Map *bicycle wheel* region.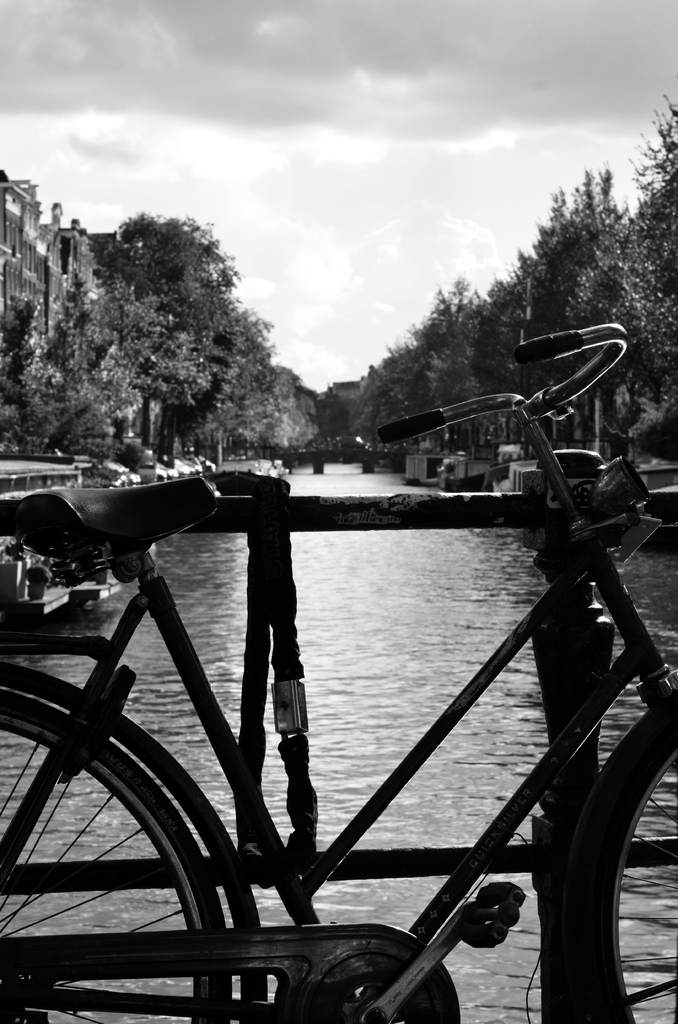
Mapped to detection(0, 689, 238, 1023).
